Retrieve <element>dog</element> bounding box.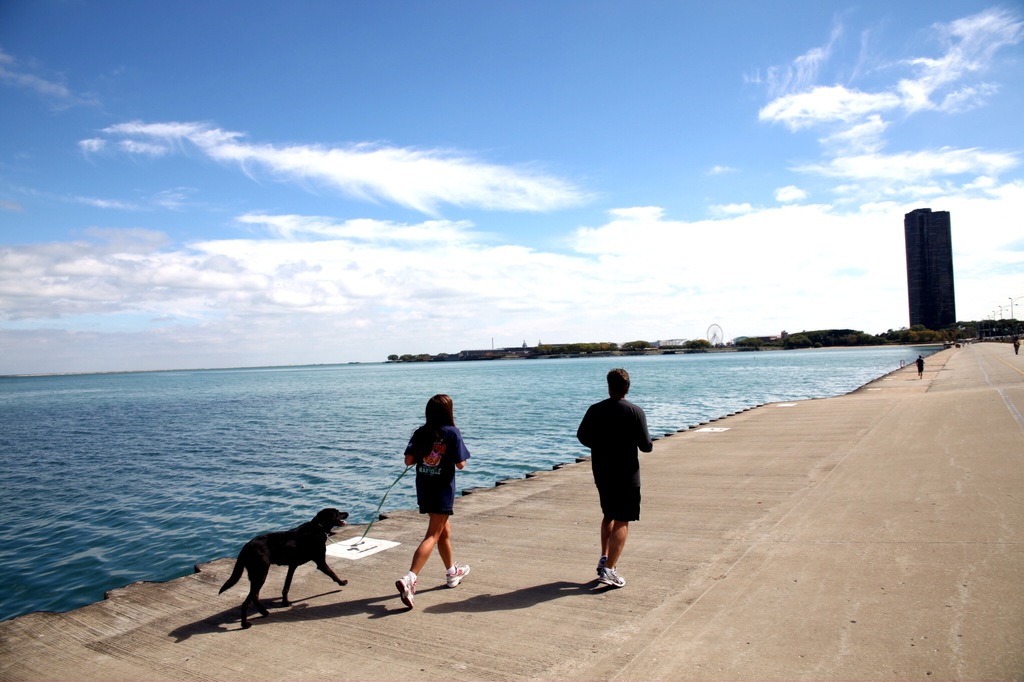
Bounding box: box(218, 507, 350, 632).
